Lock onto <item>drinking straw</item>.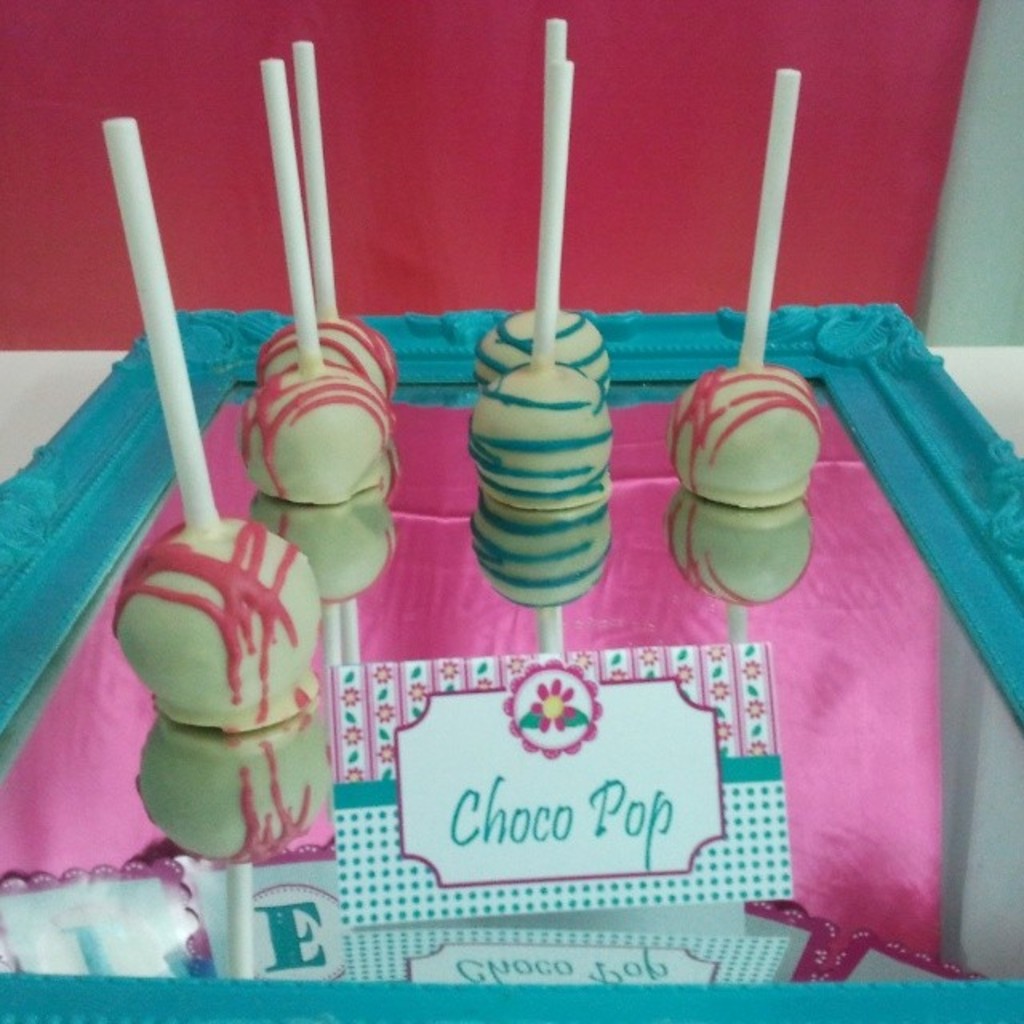
Locked: [x1=530, y1=24, x2=566, y2=304].
